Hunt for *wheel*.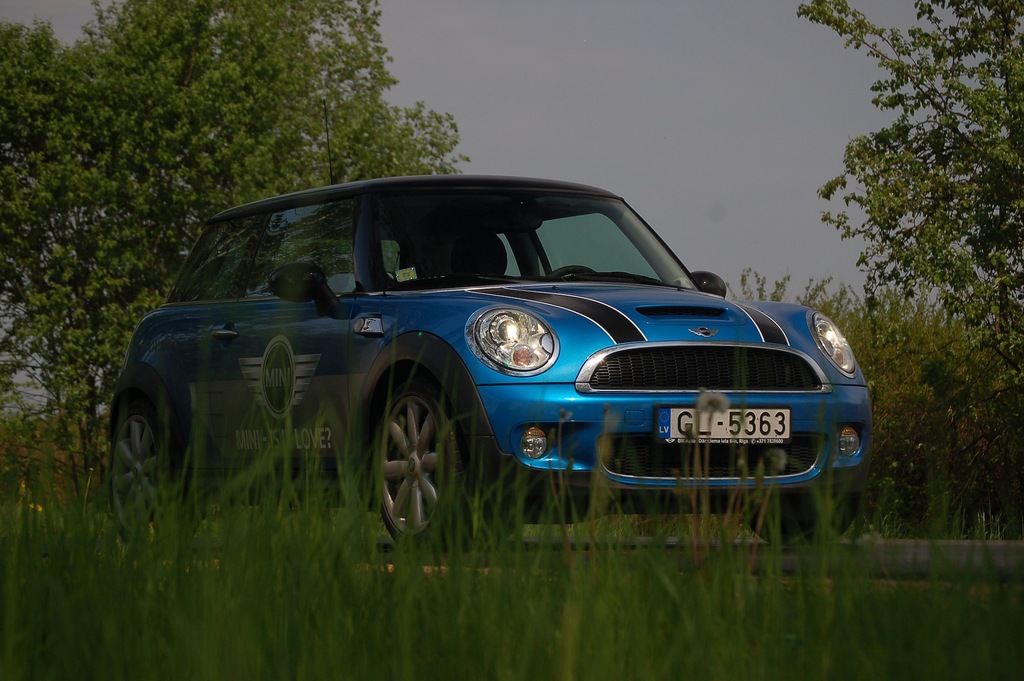
Hunted down at <region>745, 481, 852, 541</region>.
